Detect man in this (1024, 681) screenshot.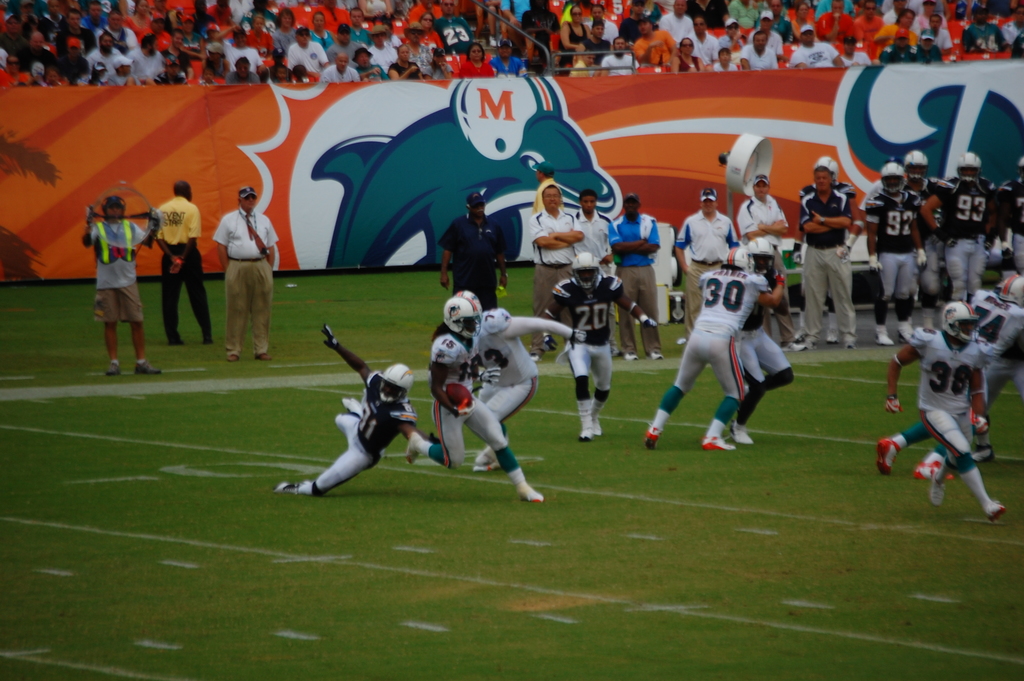
Detection: (794,156,864,330).
